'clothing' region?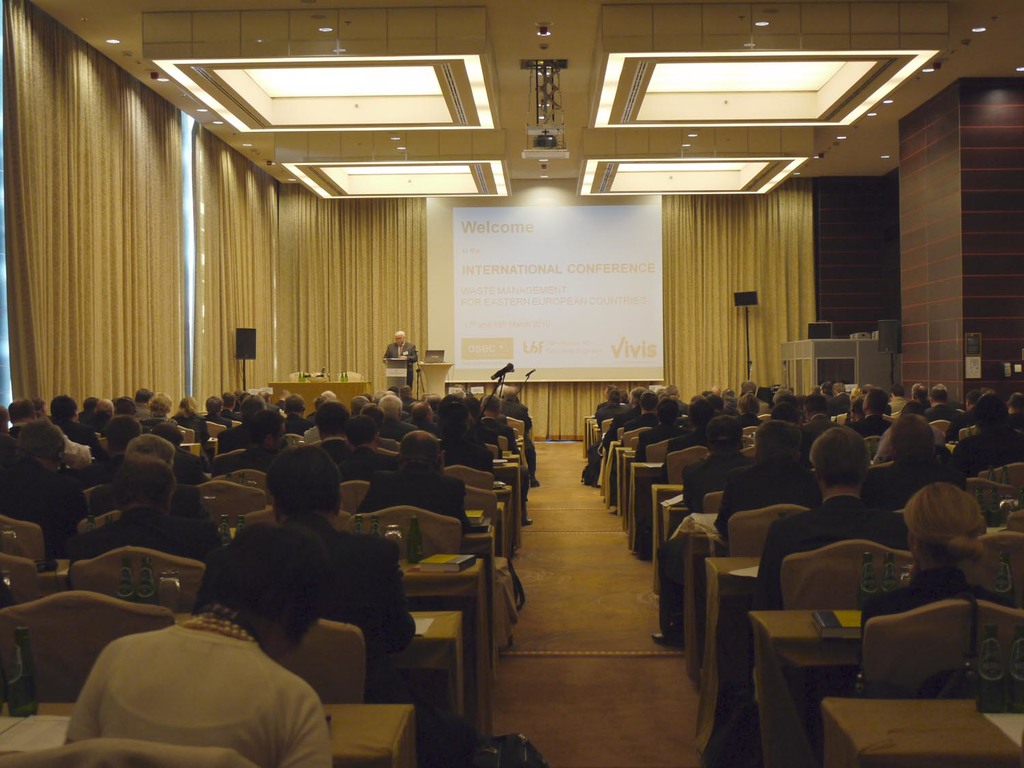
l=138, t=409, r=178, b=434
